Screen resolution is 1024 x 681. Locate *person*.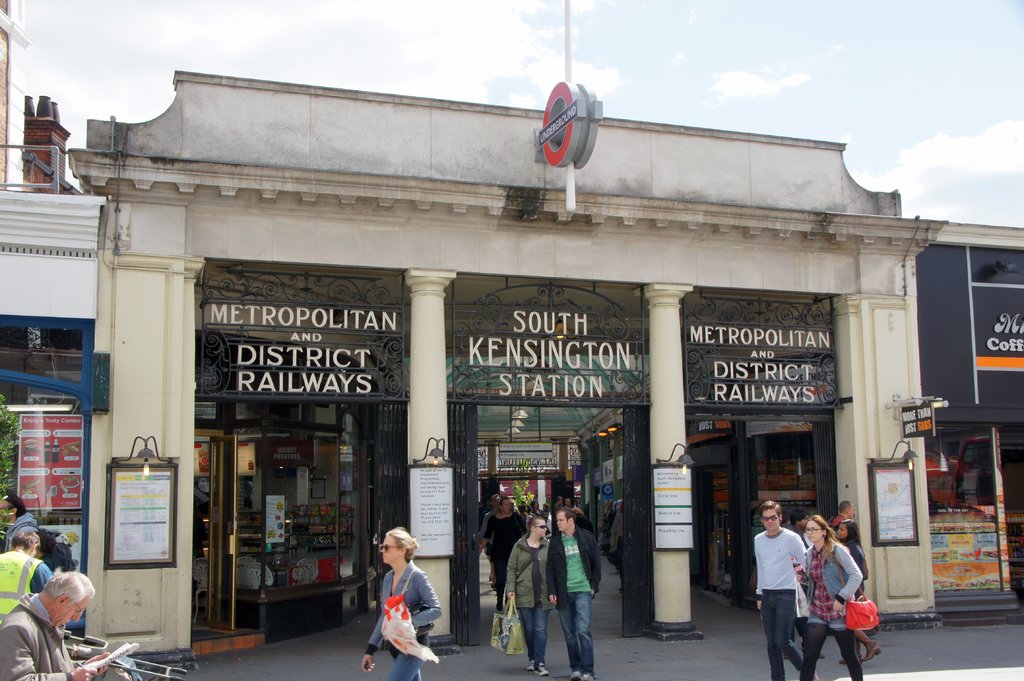
pyautogui.locateOnScreen(0, 529, 51, 627).
